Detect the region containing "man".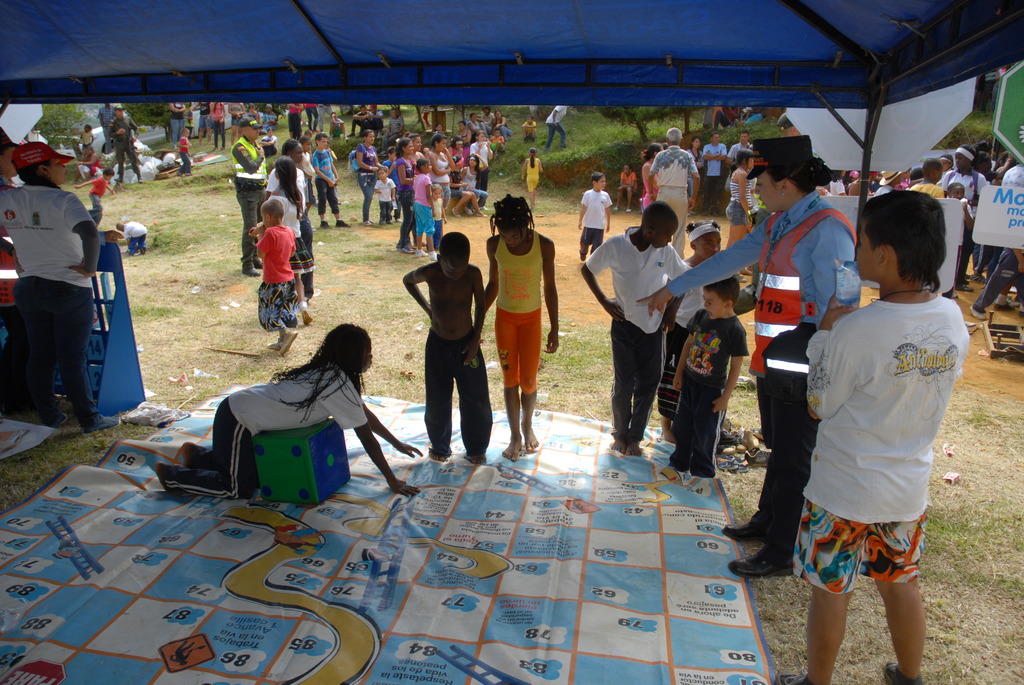
(left=643, top=125, right=698, bottom=264).
